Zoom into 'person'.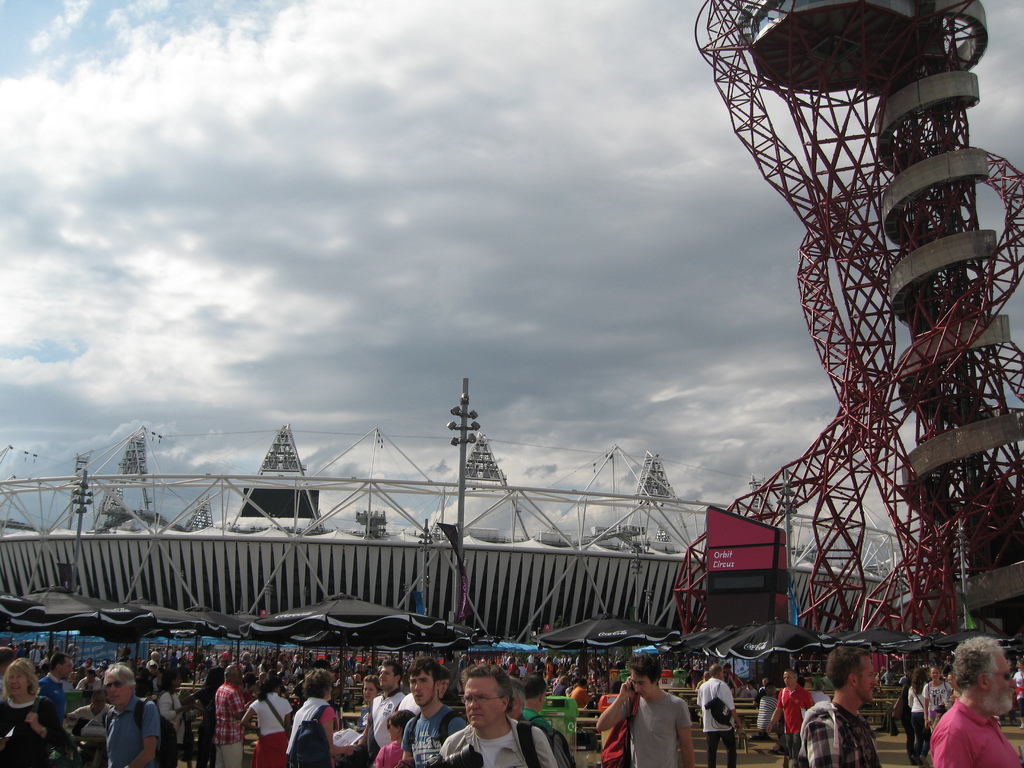
Zoom target: 696,666,744,767.
